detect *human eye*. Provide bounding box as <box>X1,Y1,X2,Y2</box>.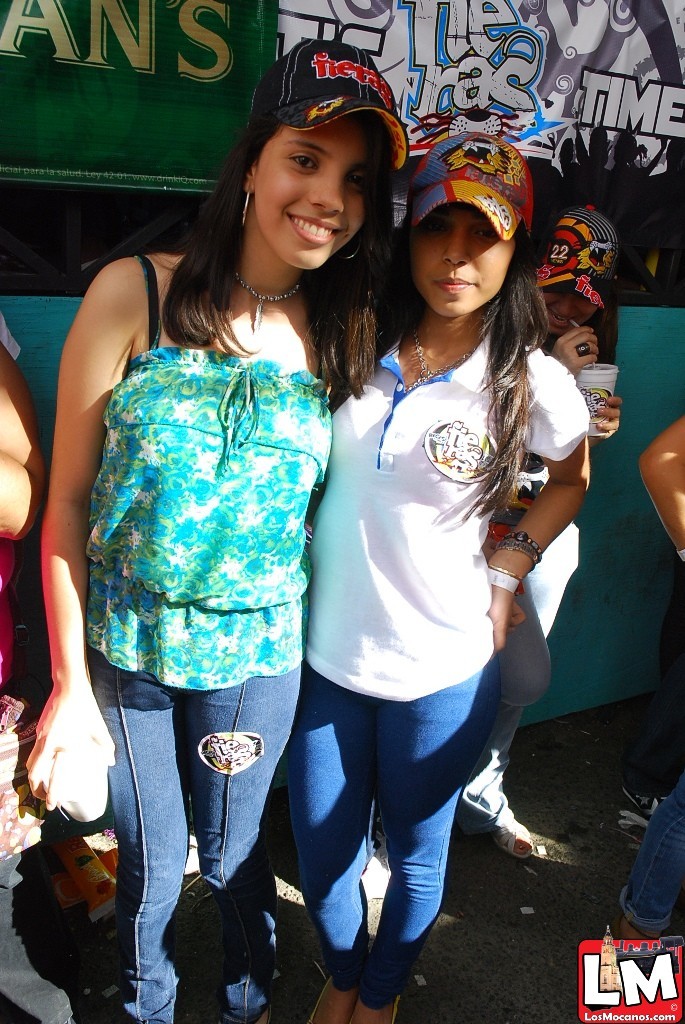
<box>284,151,317,169</box>.
